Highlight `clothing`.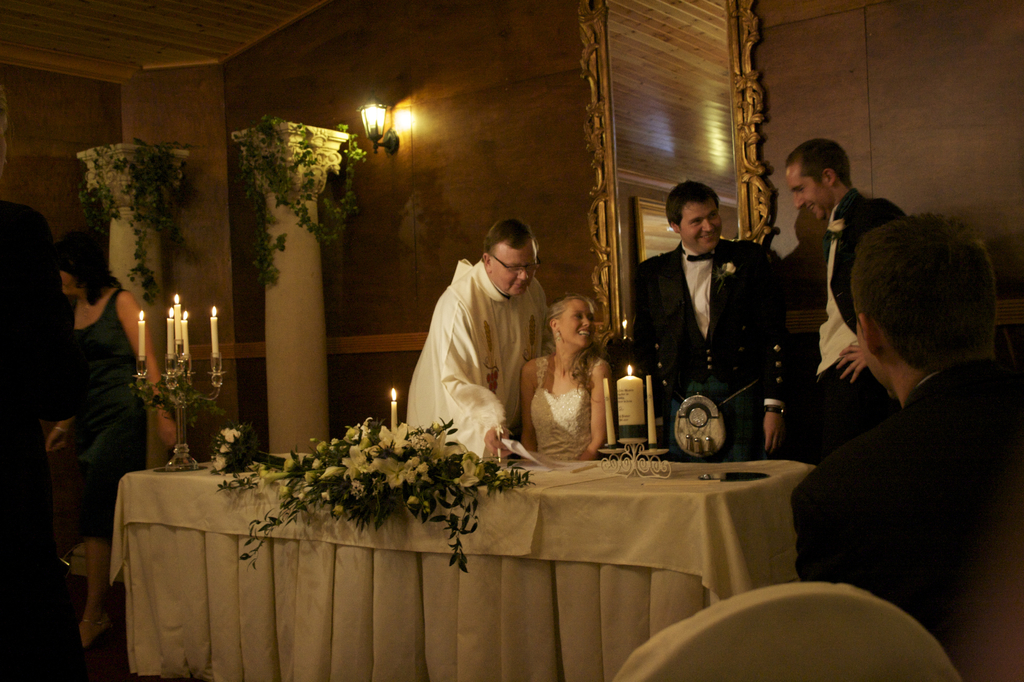
Highlighted region: bbox=(529, 359, 609, 462).
